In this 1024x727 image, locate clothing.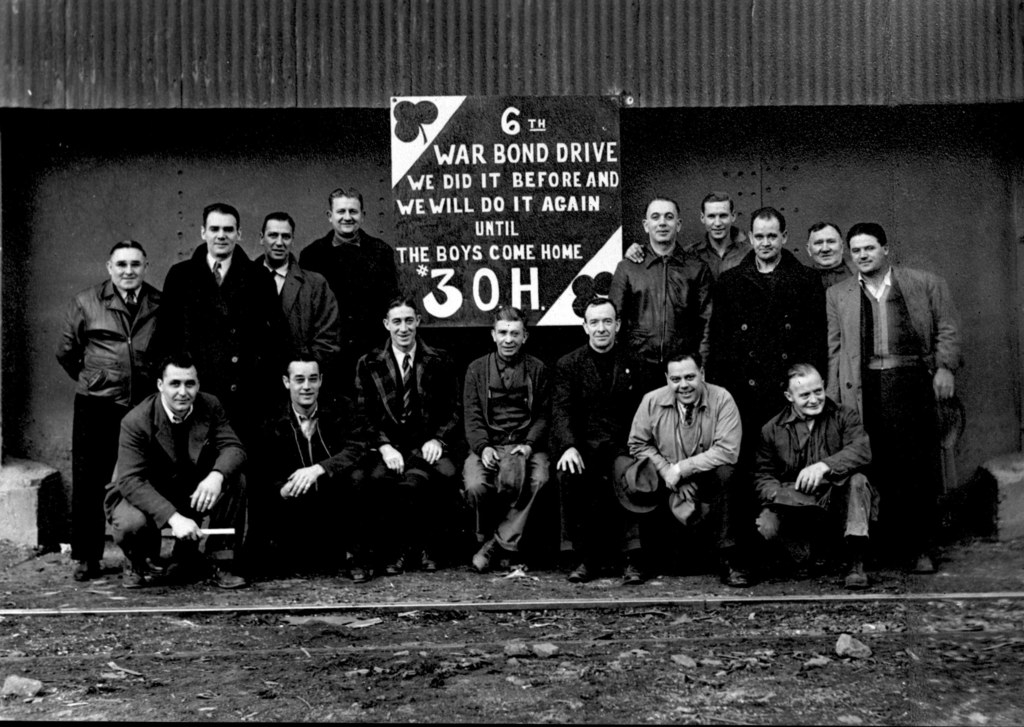
Bounding box: box(52, 274, 164, 559).
